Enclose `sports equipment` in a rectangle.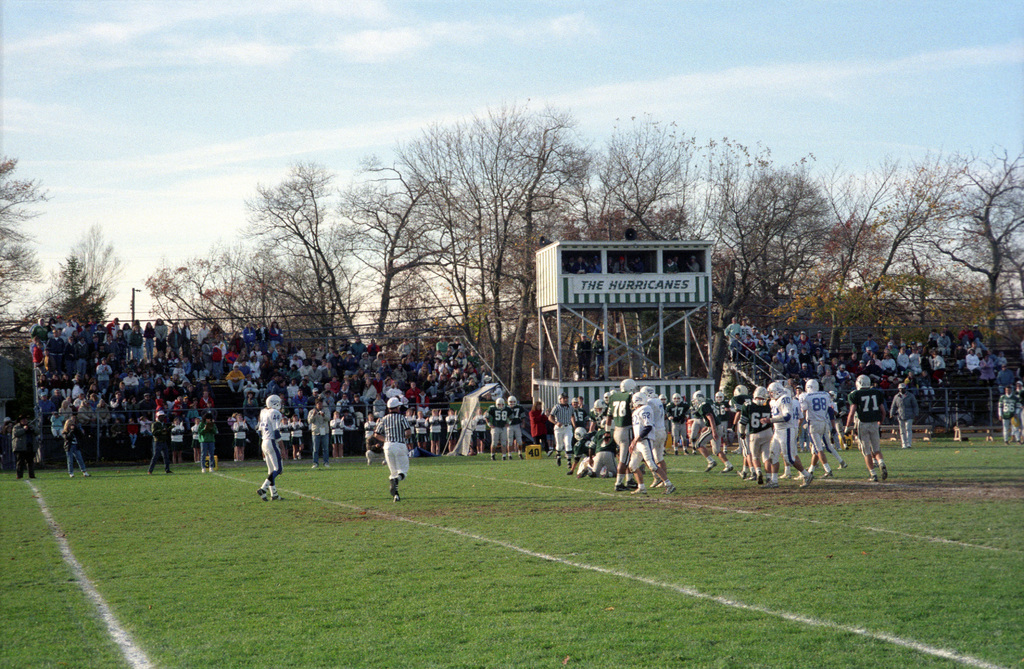
l=714, t=389, r=723, b=404.
